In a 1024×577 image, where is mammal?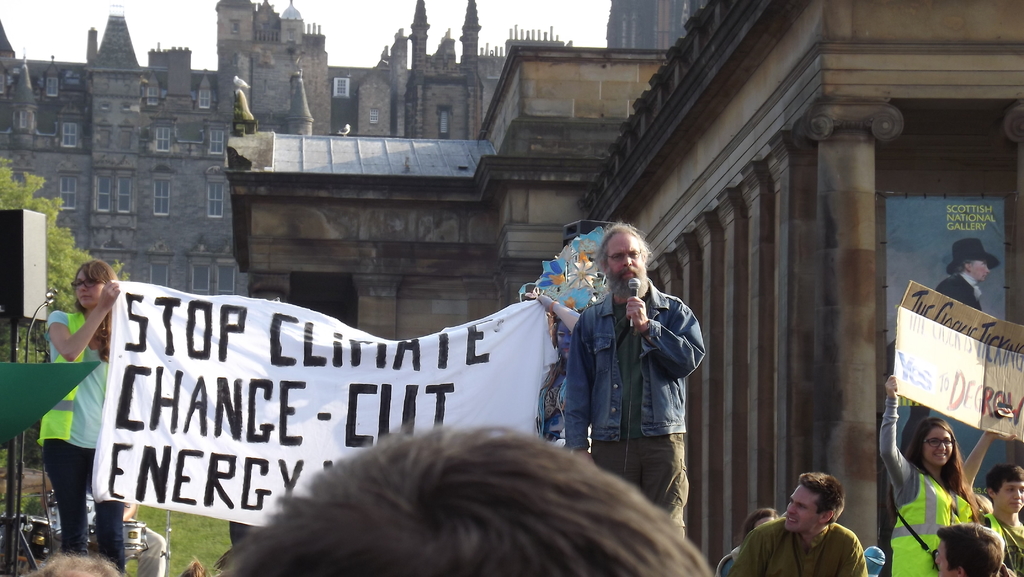
<box>92,498,168,576</box>.
